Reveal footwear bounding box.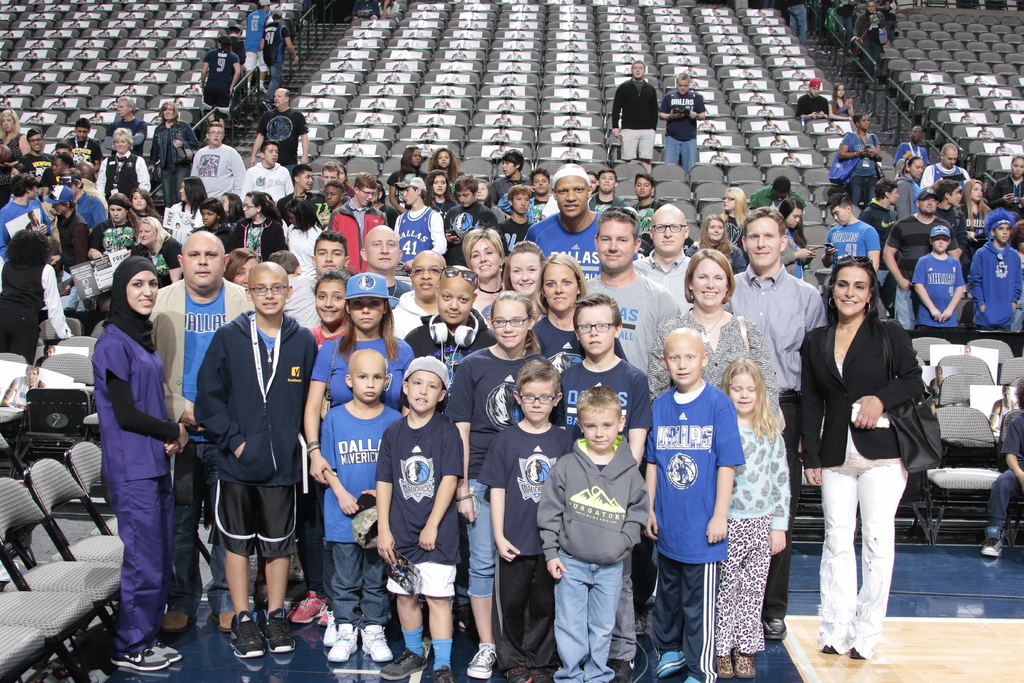
Revealed: (976,525,1009,559).
